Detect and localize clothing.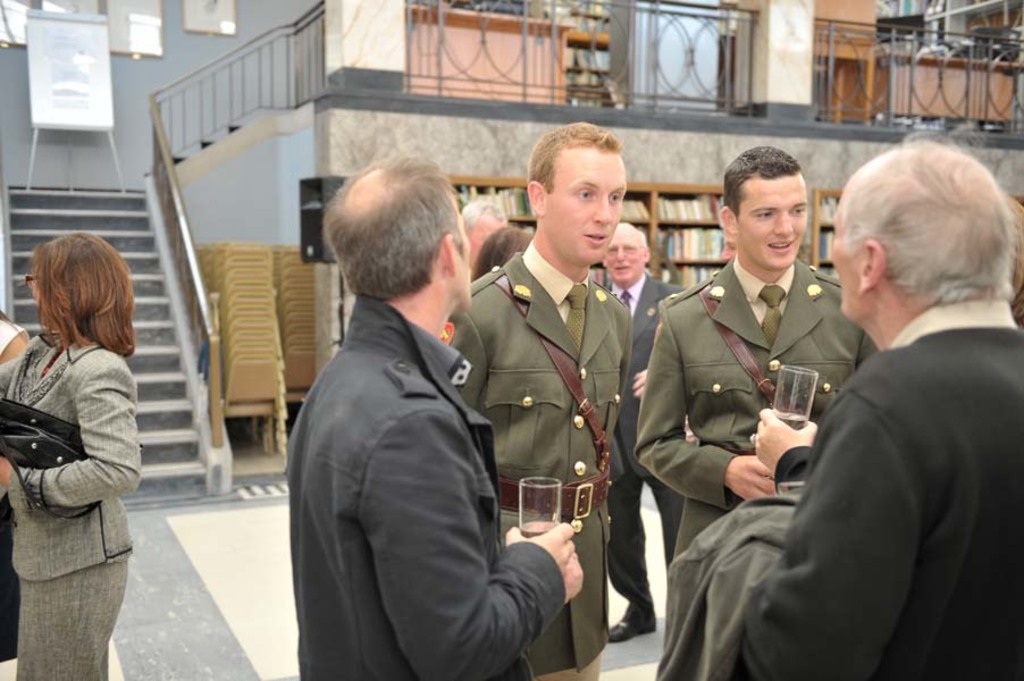
Localized at (438,237,636,680).
